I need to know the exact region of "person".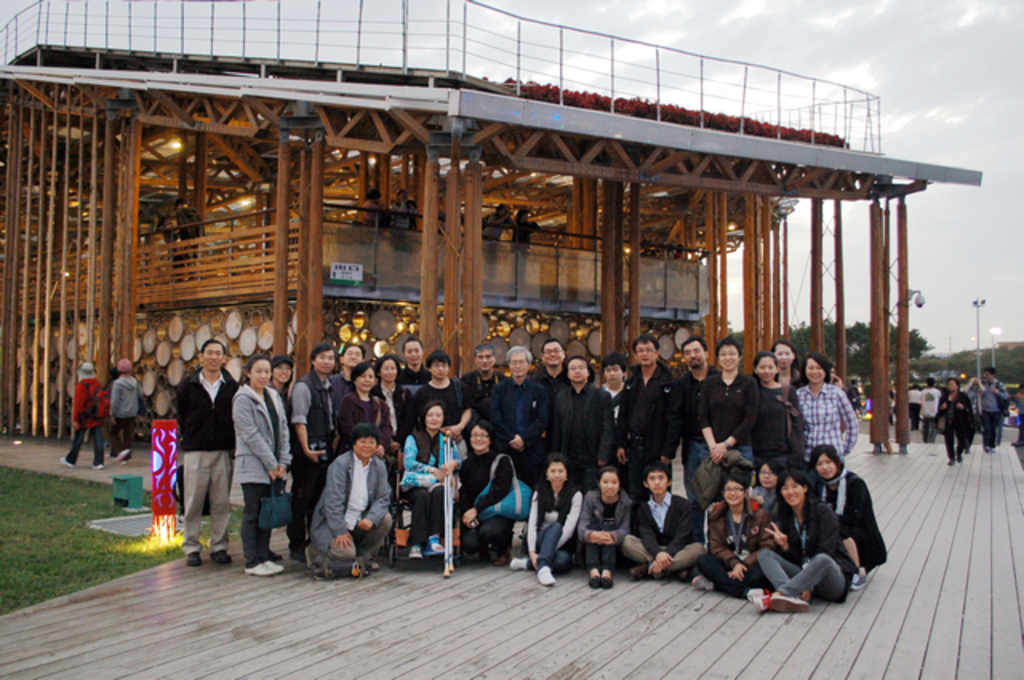
Region: {"x1": 229, "y1": 352, "x2": 293, "y2": 576}.
